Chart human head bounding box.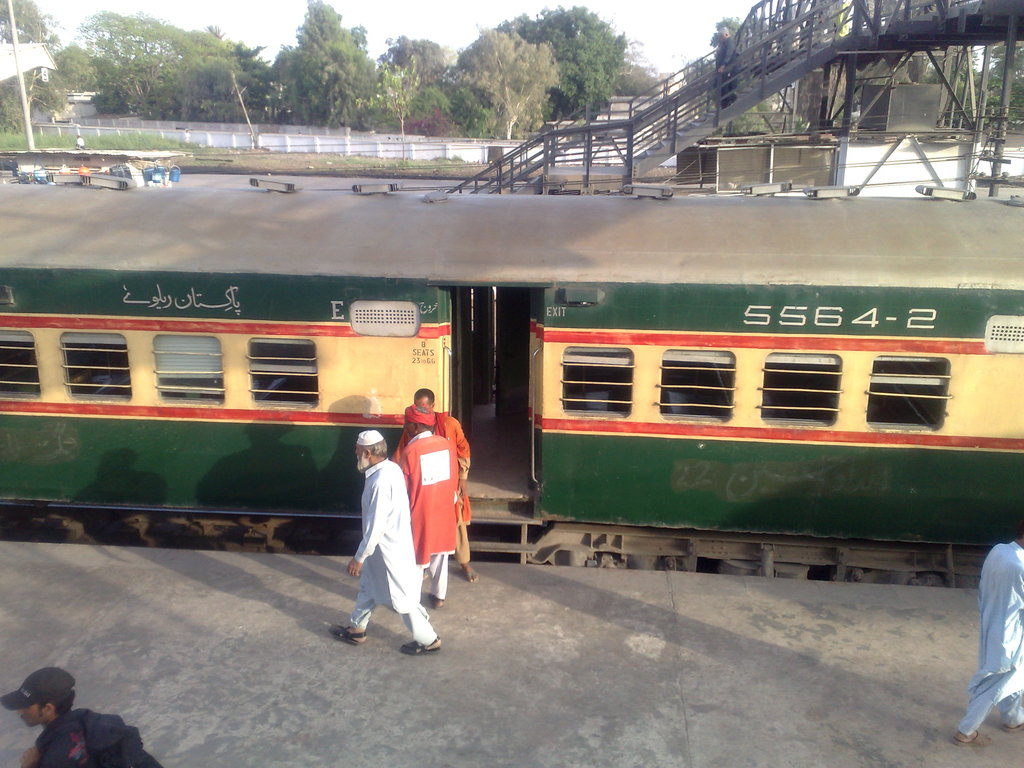
Charted: bbox(403, 404, 433, 442).
